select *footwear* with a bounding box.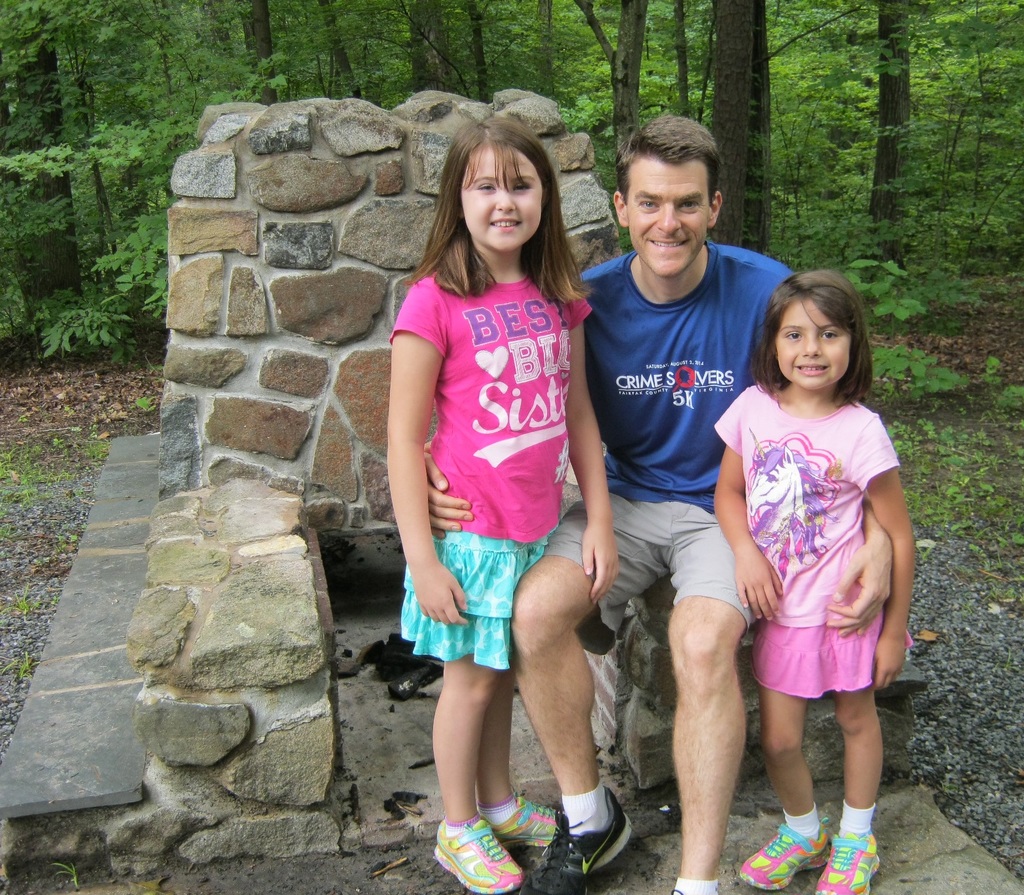
510 783 626 875.
